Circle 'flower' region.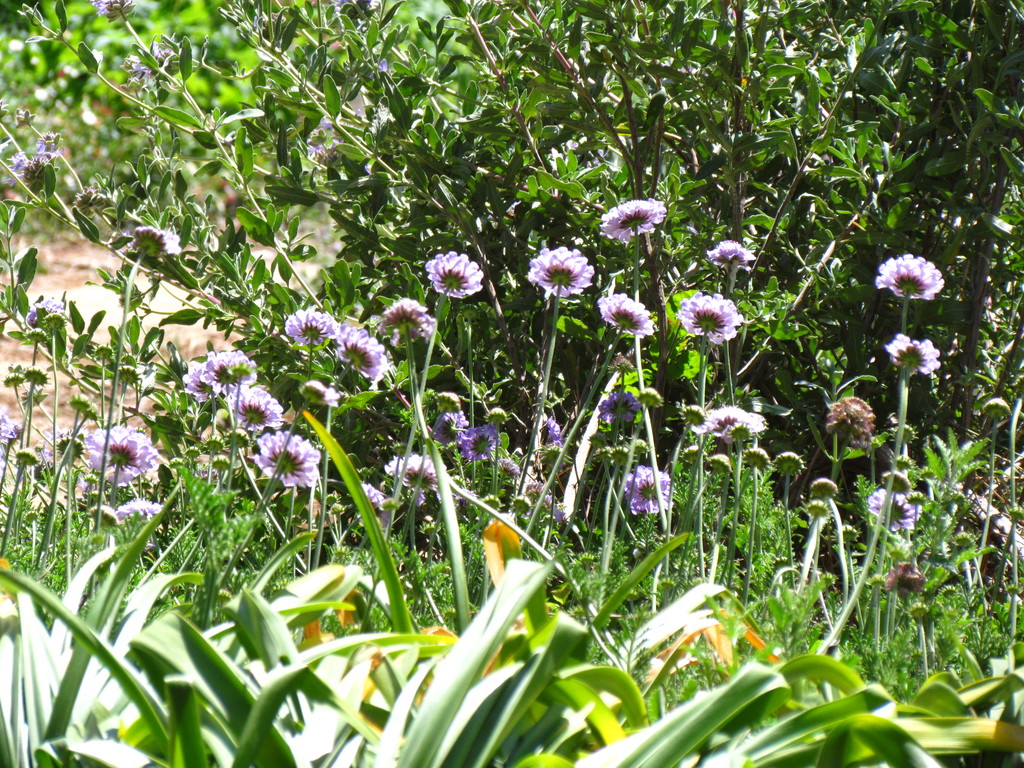
Region: rect(871, 235, 958, 305).
